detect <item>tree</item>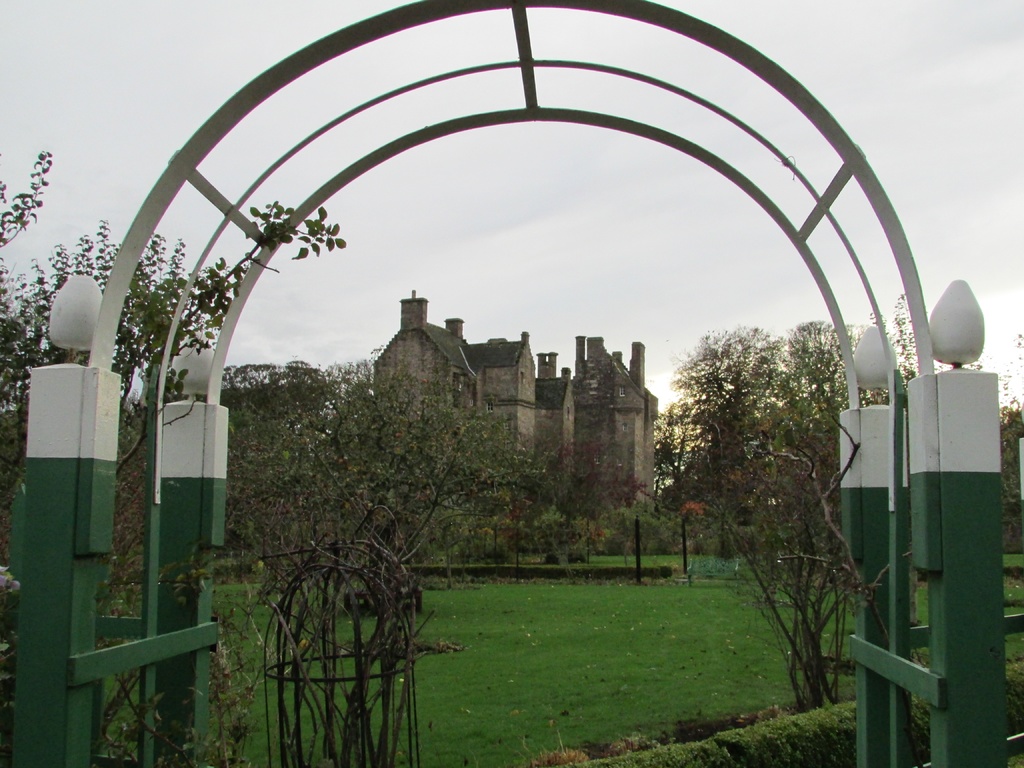
2 148 353 767
